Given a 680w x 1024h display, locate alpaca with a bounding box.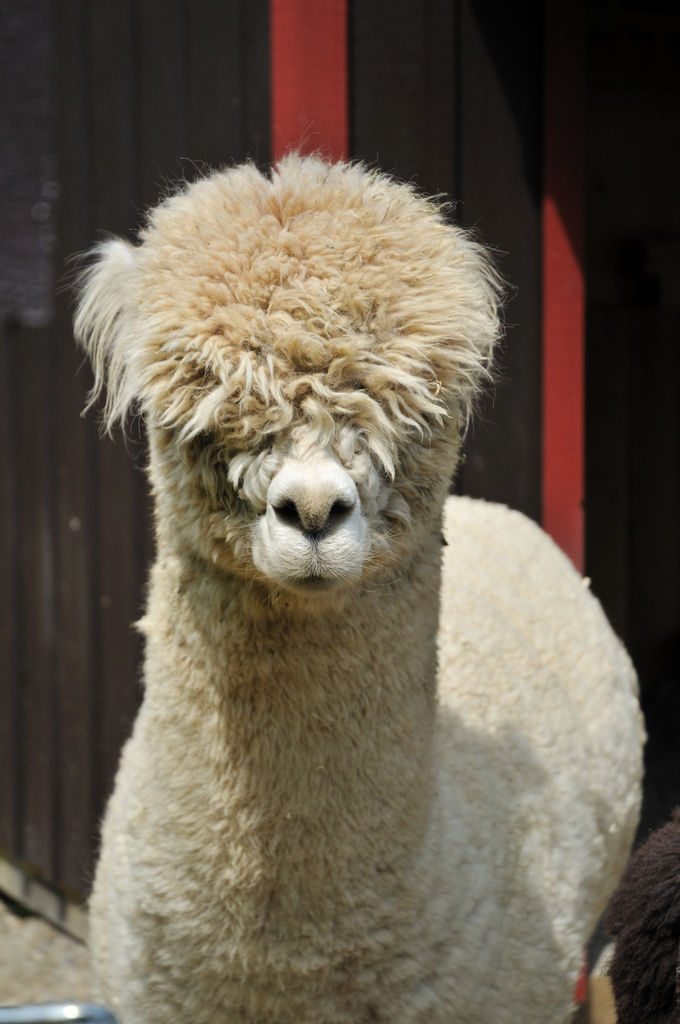
Located: <box>53,137,651,1023</box>.
